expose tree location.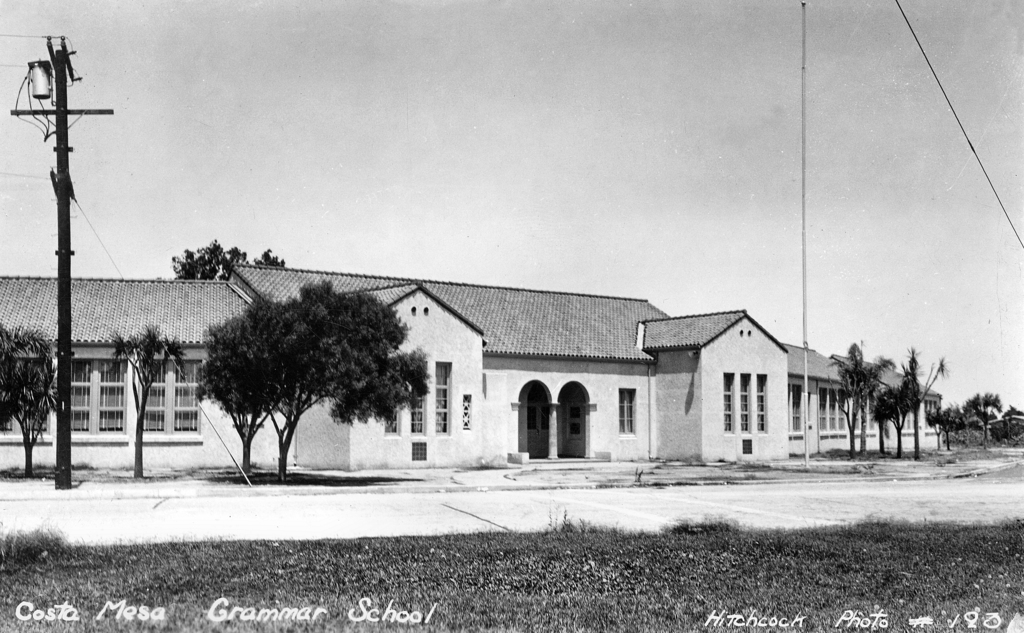
Exposed at left=964, top=392, right=1002, bottom=445.
